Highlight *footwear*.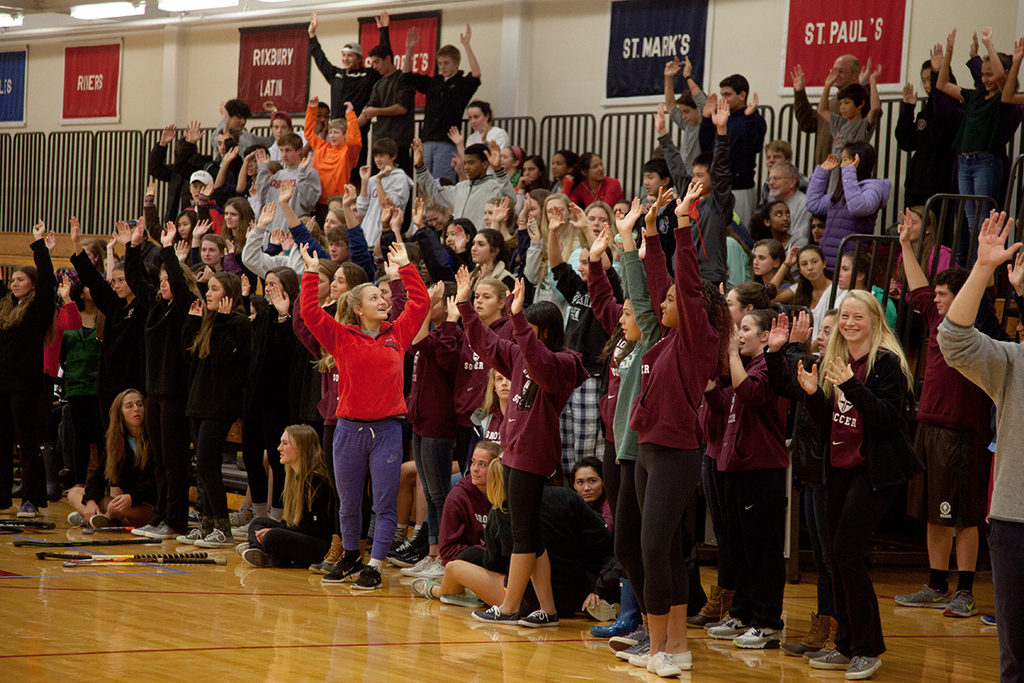
Highlighted region: {"left": 195, "top": 528, "right": 240, "bottom": 549}.
